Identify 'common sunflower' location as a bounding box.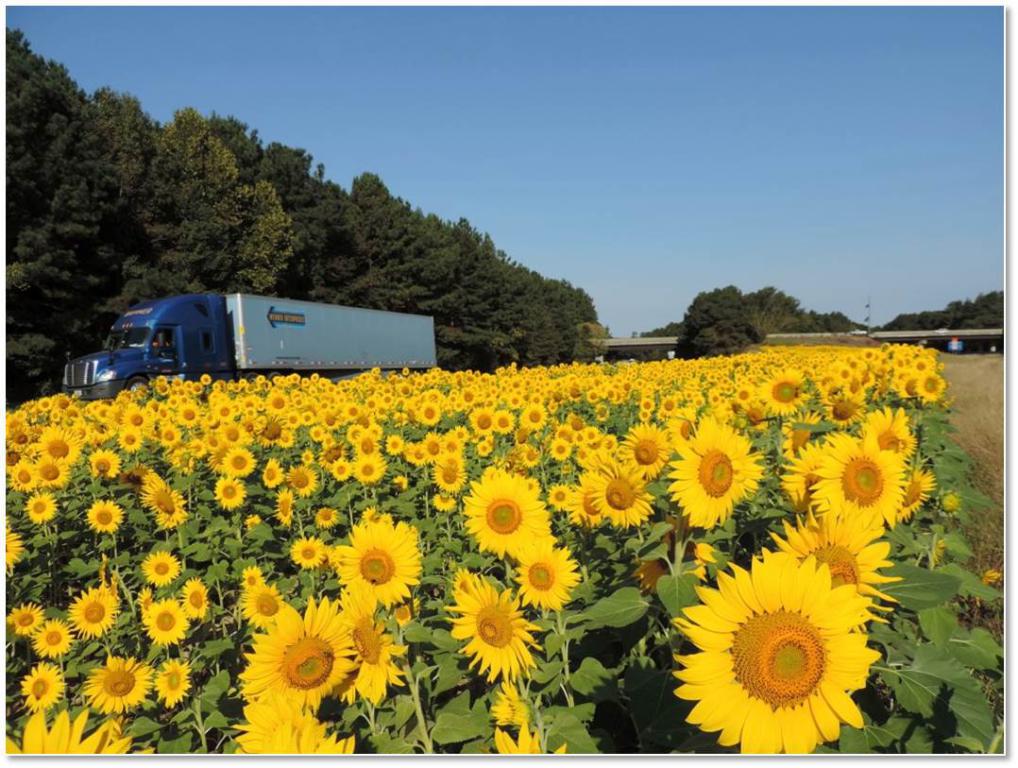
{"left": 447, "top": 469, "right": 540, "bottom": 557}.
